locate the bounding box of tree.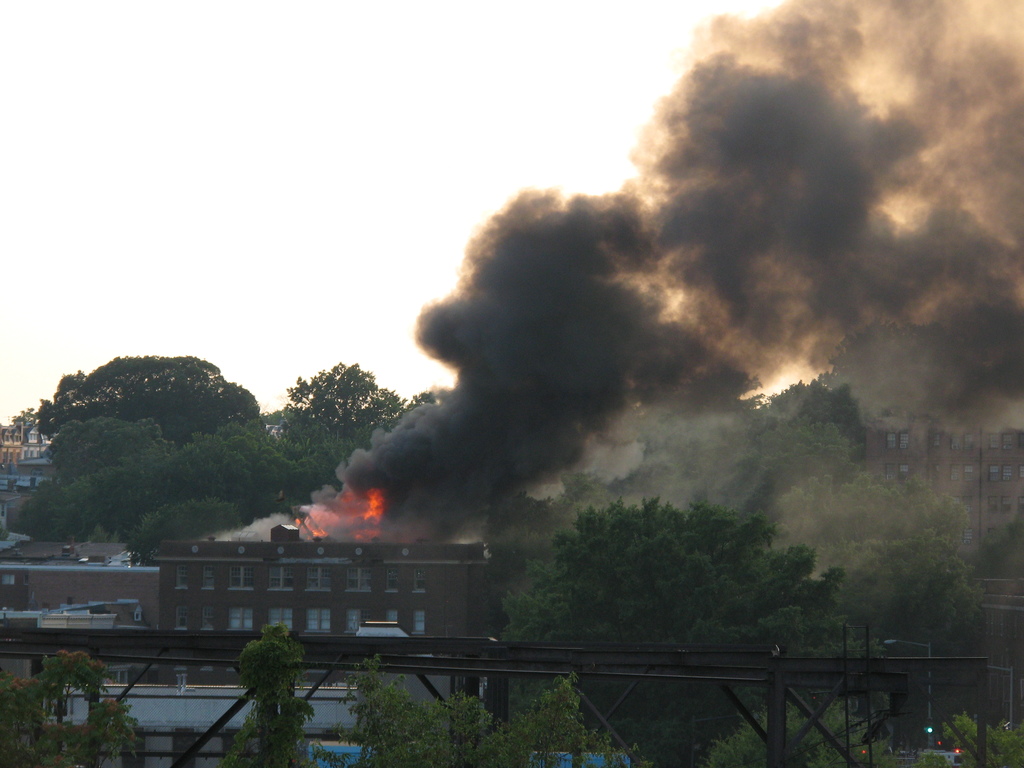
Bounding box: region(28, 348, 269, 442).
